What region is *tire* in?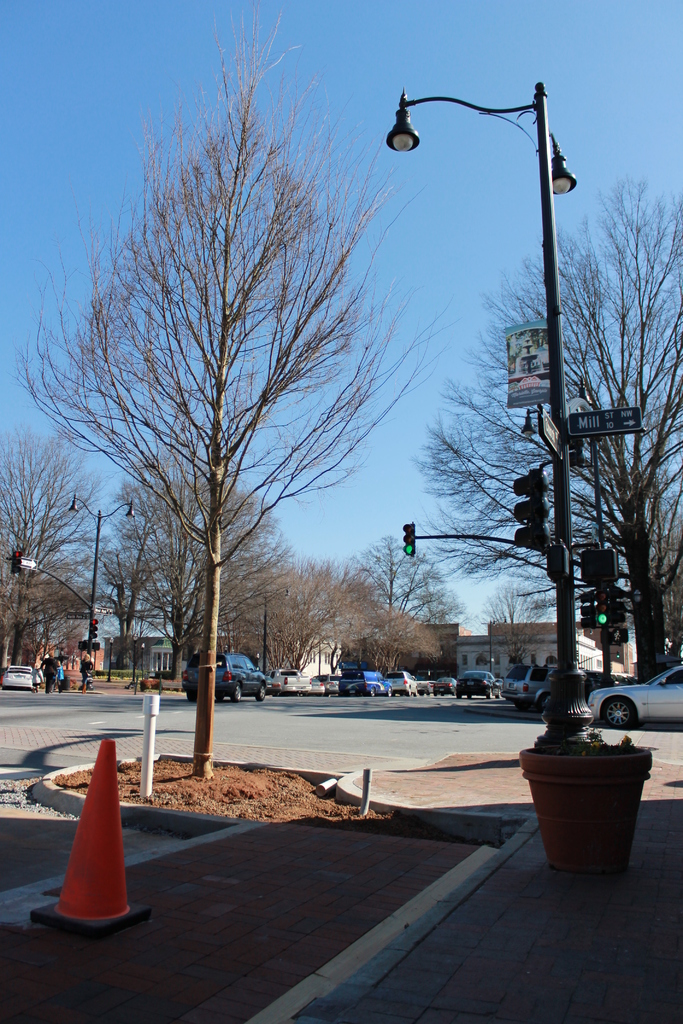
456,692,461,701.
